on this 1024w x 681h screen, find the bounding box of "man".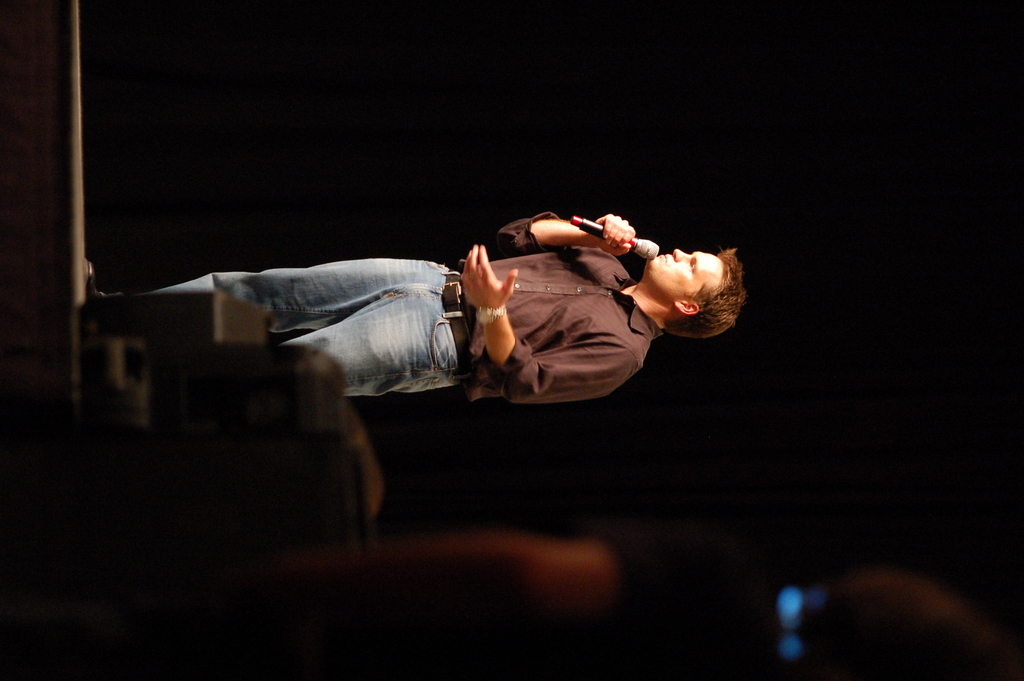
Bounding box: region(199, 208, 751, 432).
